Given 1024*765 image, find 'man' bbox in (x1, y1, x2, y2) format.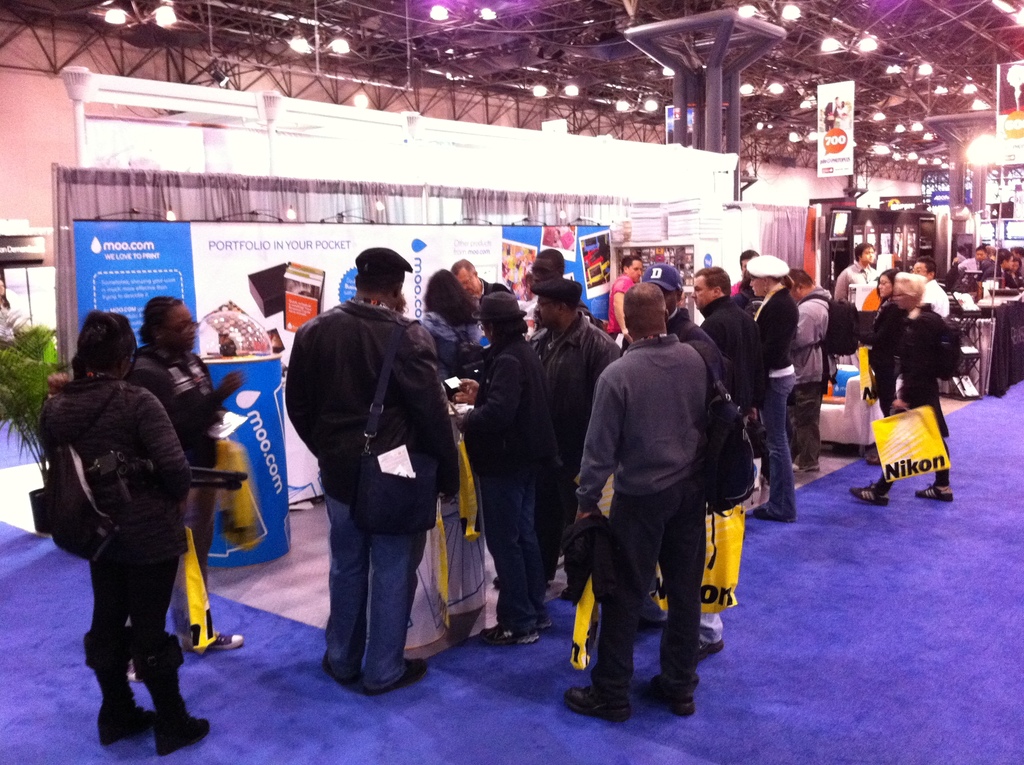
(910, 257, 954, 320).
